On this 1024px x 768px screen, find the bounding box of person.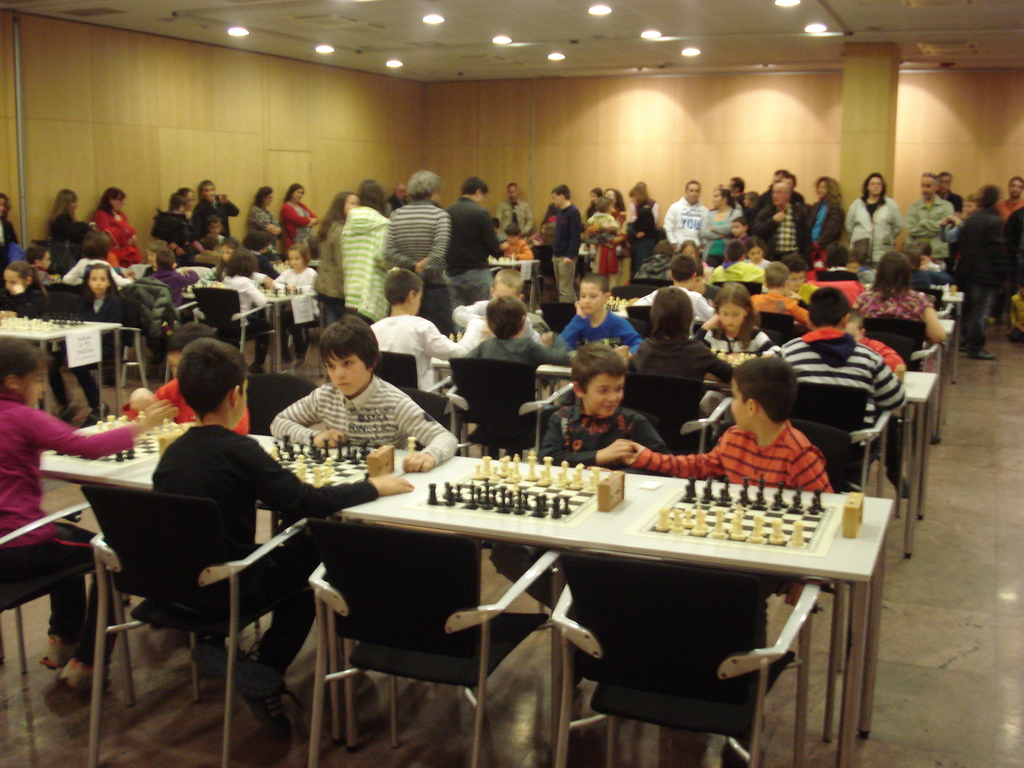
Bounding box: 115,320,257,436.
